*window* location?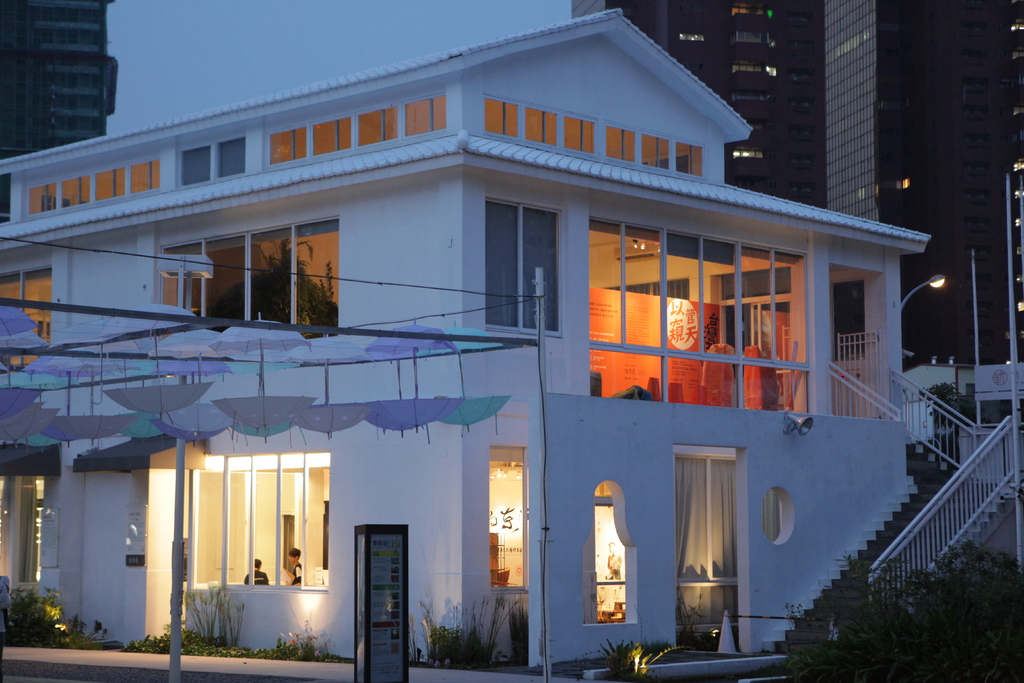
479, 193, 572, 338
